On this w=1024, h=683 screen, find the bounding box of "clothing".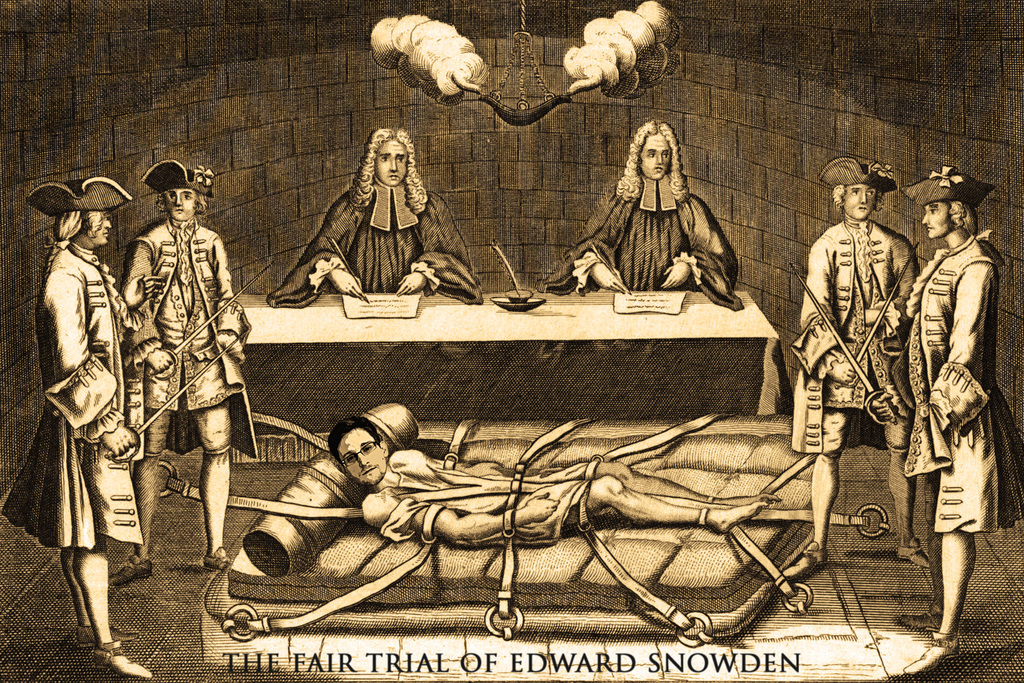
Bounding box: <region>116, 222, 257, 458</region>.
